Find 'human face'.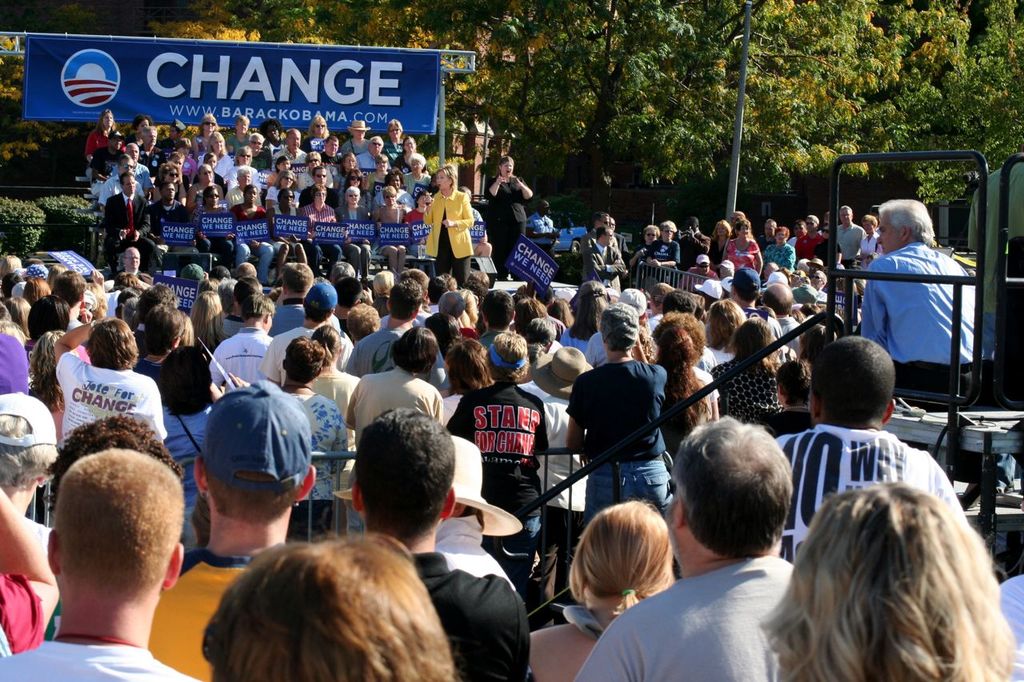
[313,161,334,182].
